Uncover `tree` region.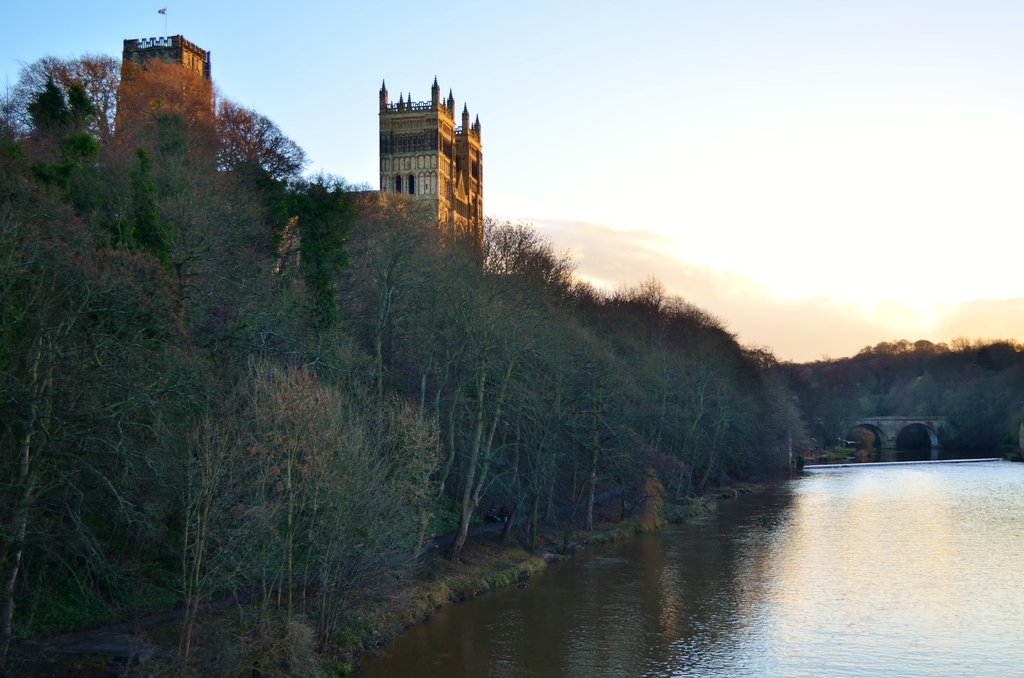
Uncovered: {"x1": 461, "y1": 207, "x2": 573, "y2": 564}.
